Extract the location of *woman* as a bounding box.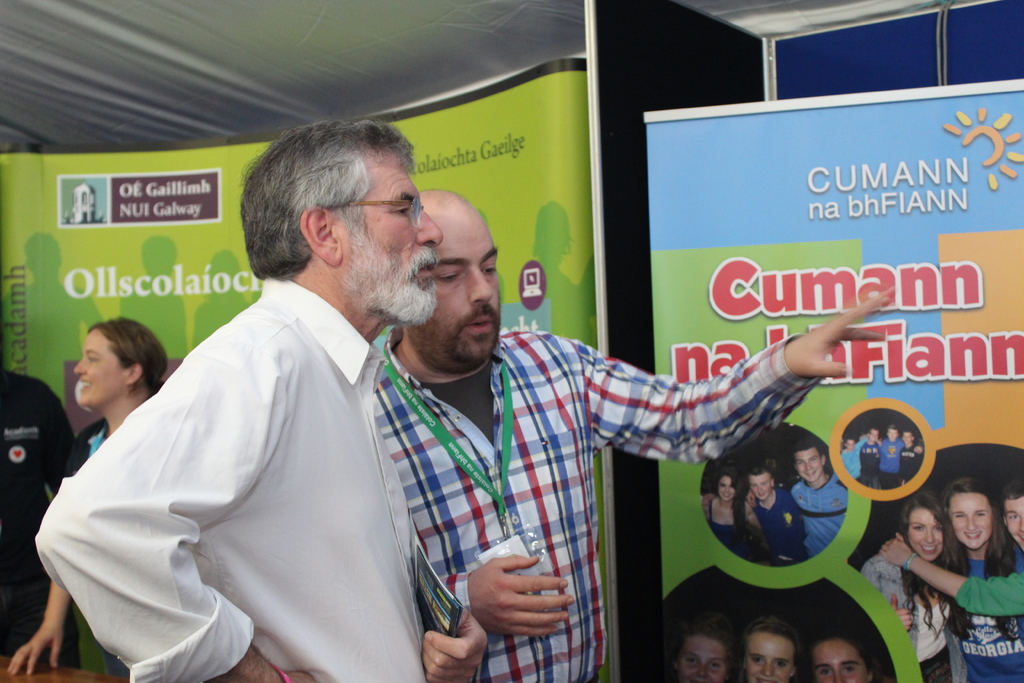
656, 614, 741, 682.
